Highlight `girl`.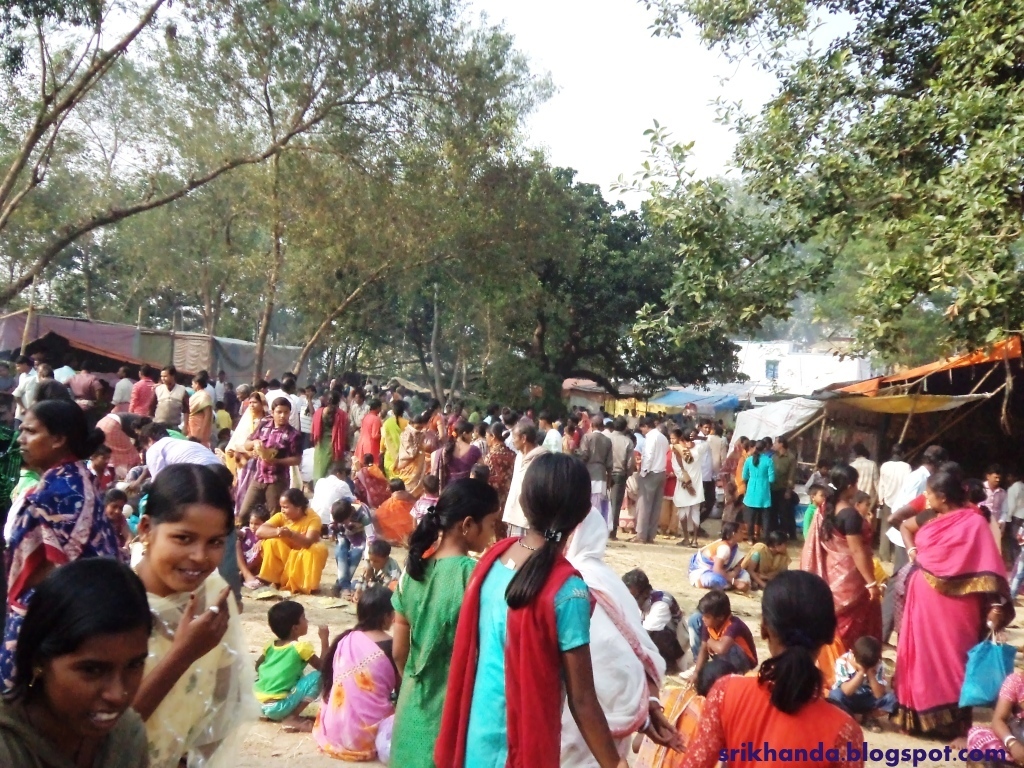
Highlighted region: (left=852, top=491, right=876, bottom=536).
